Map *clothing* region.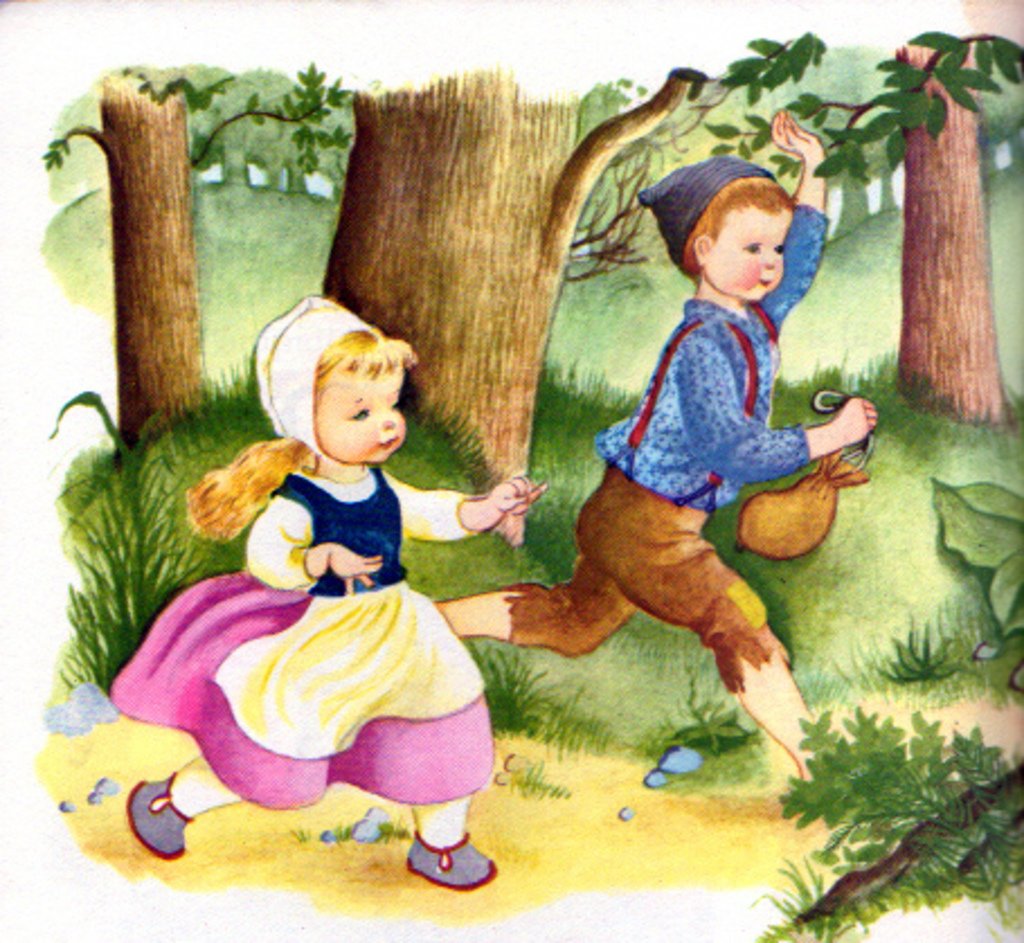
Mapped to bbox=(504, 286, 810, 698).
